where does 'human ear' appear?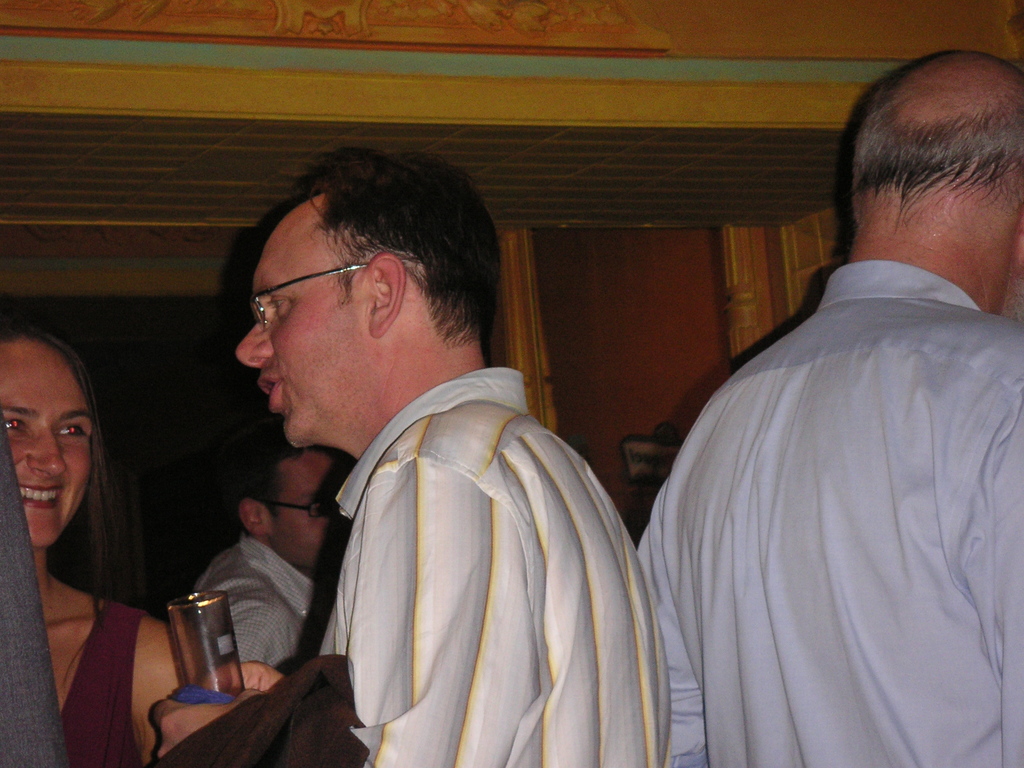
Appears at 240/497/269/533.
